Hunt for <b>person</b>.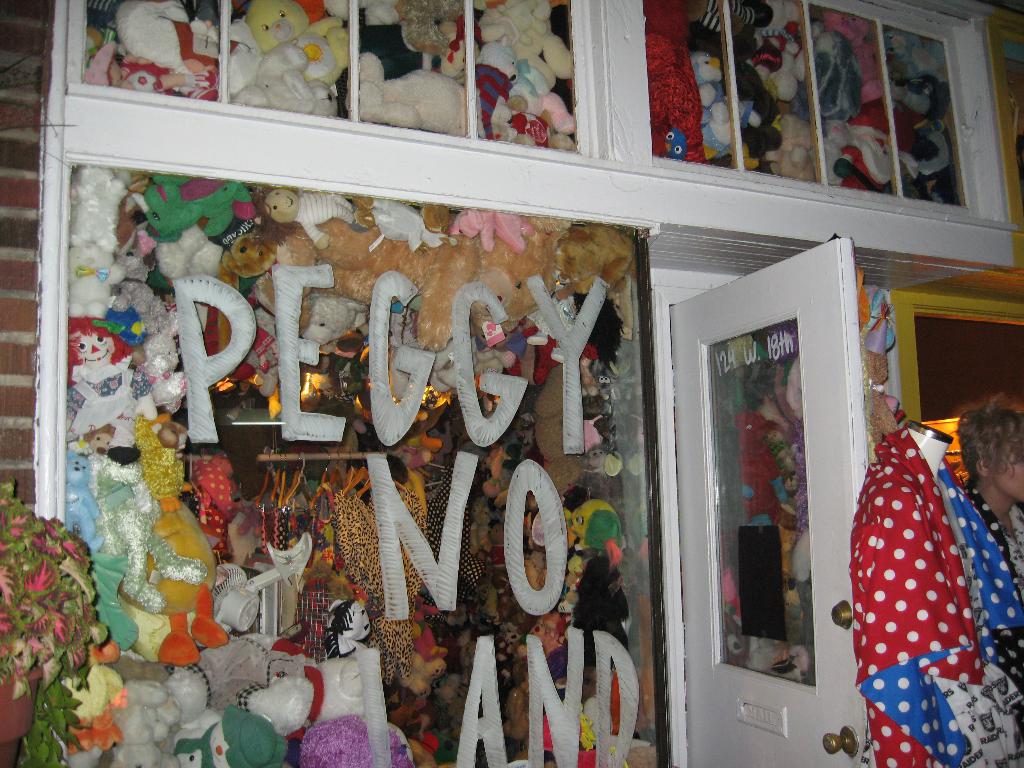
Hunted down at [965,405,1019,730].
